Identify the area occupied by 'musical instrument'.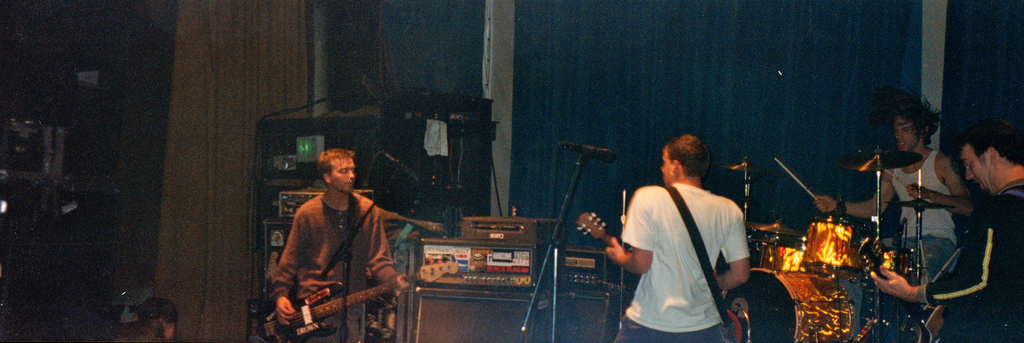
Area: pyautogui.locateOnScreen(743, 123, 956, 318).
